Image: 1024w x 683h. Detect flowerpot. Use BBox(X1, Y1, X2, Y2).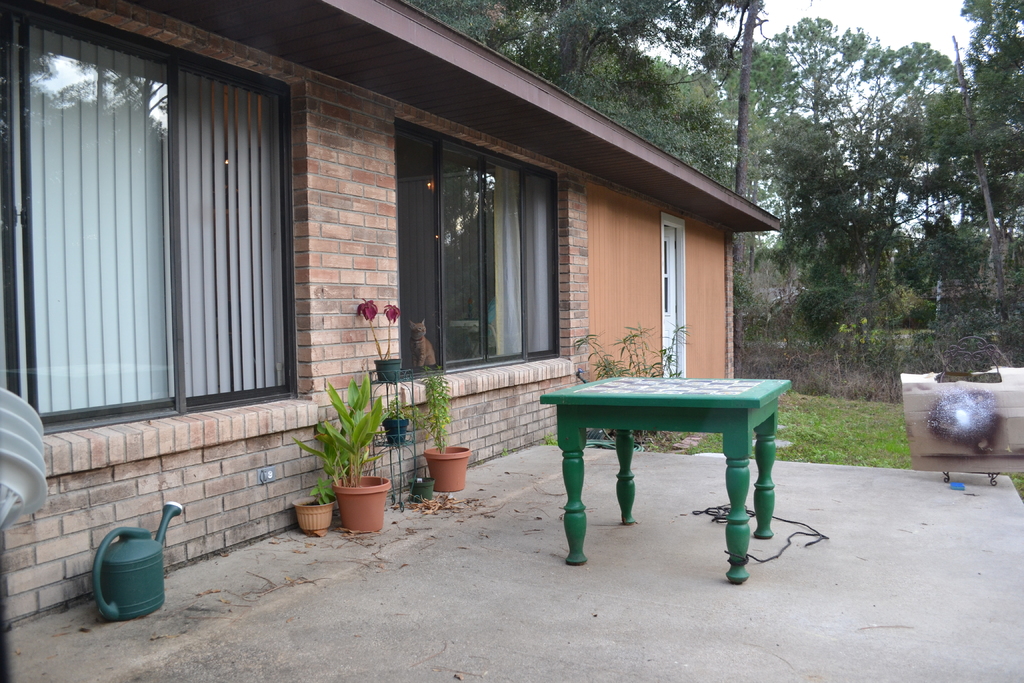
BBox(412, 441, 477, 504).
